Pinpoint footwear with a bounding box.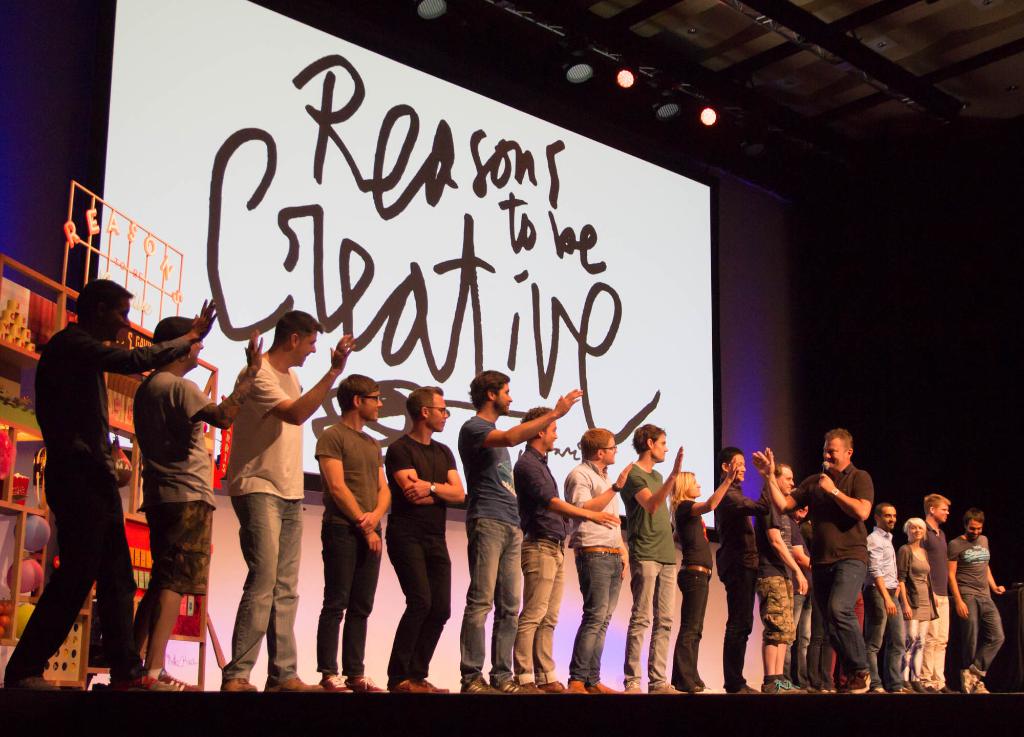
491,678,528,694.
